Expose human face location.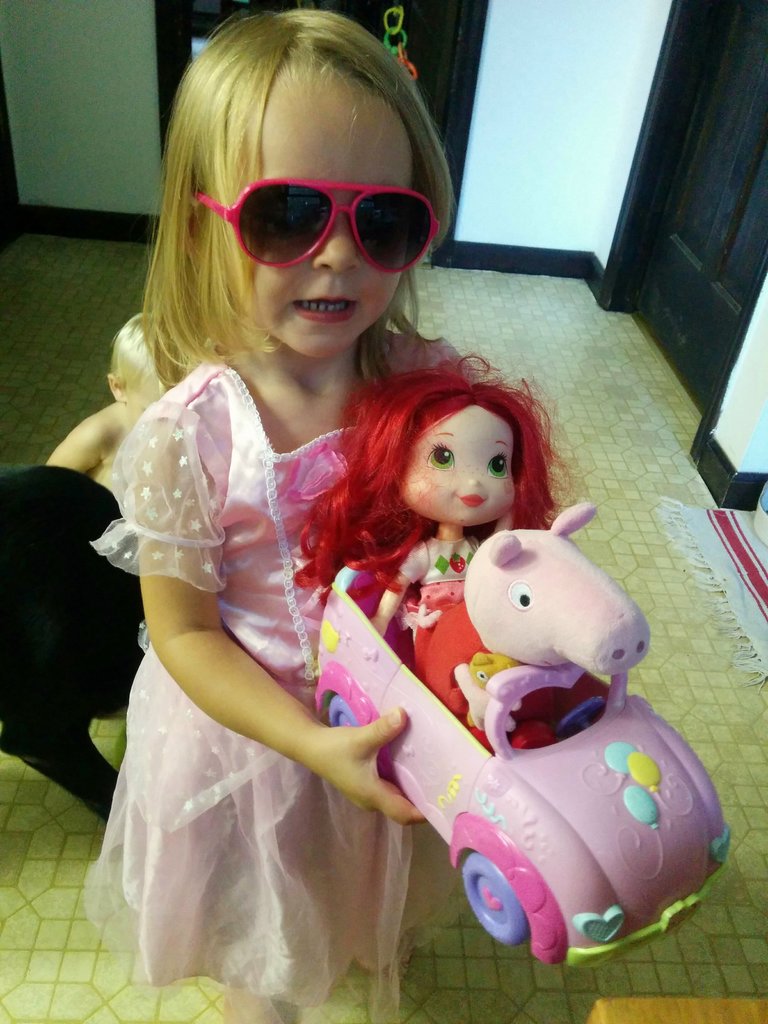
Exposed at bbox(250, 75, 412, 358).
